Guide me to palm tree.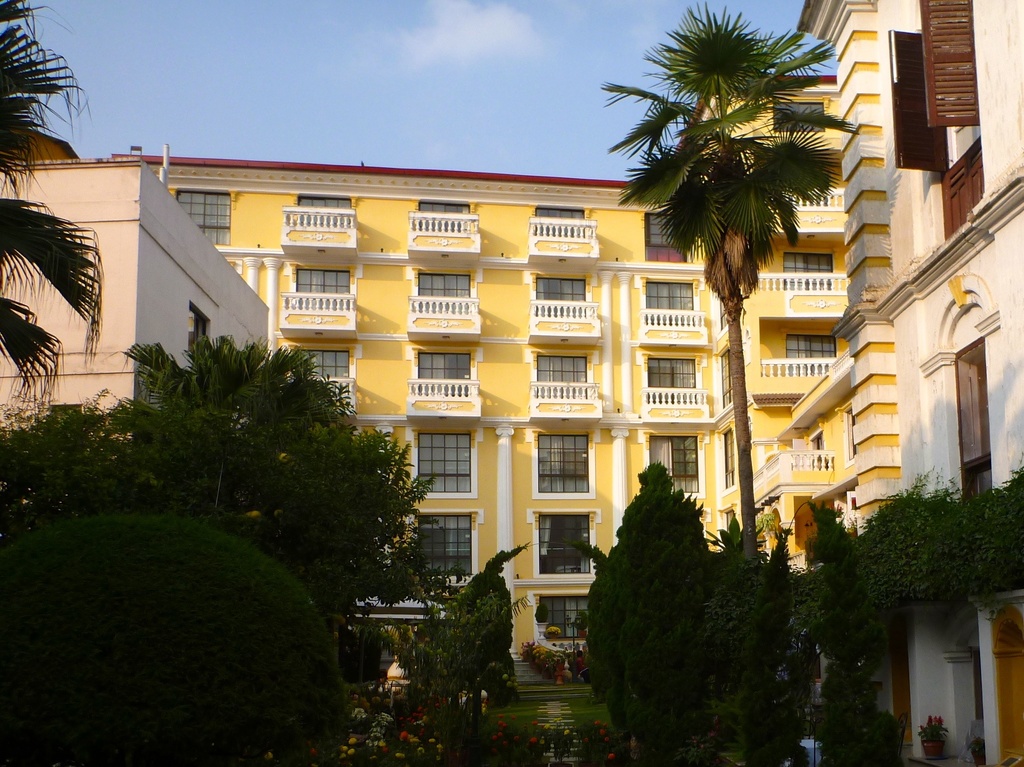
Guidance: [x1=697, y1=516, x2=761, y2=642].
